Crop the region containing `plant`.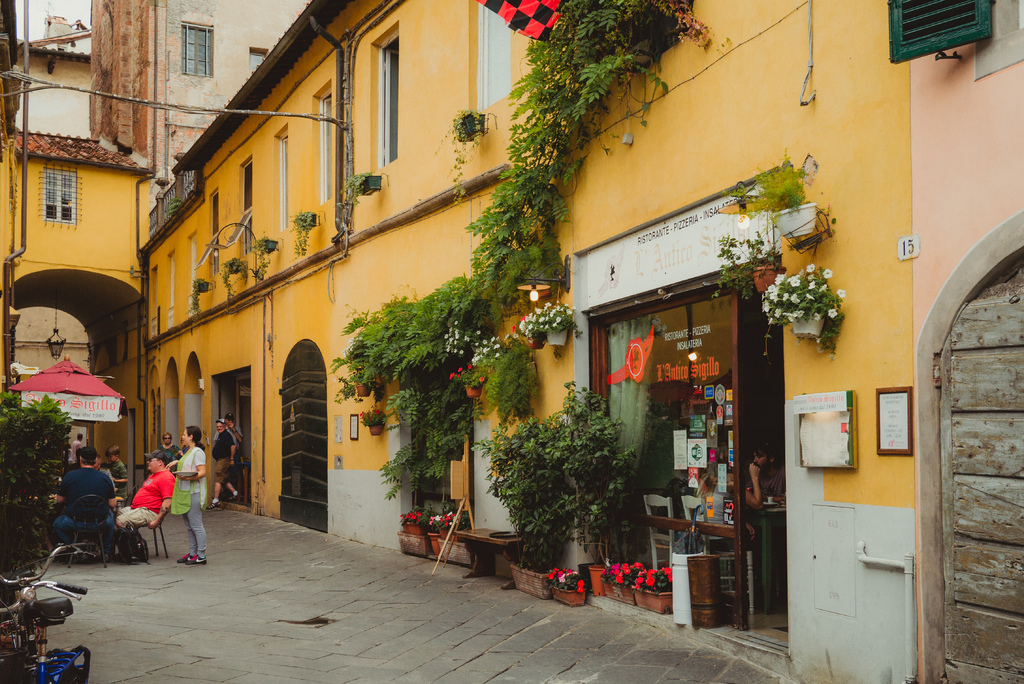
Crop region: (left=184, top=279, right=207, bottom=321).
